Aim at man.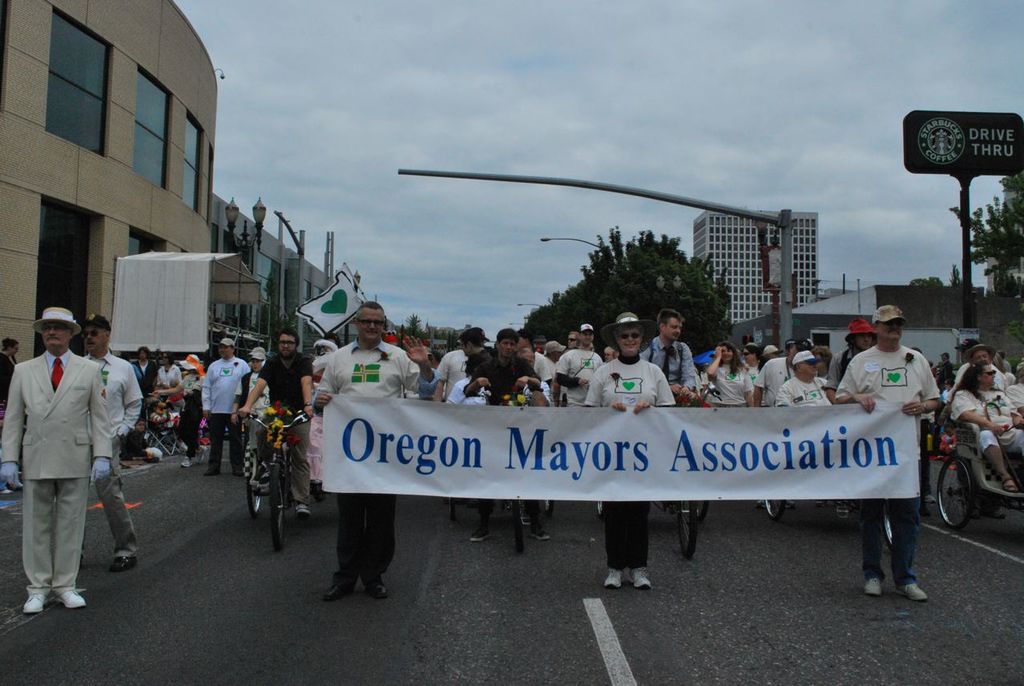
Aimed at box(82, 314, 147, 569).
